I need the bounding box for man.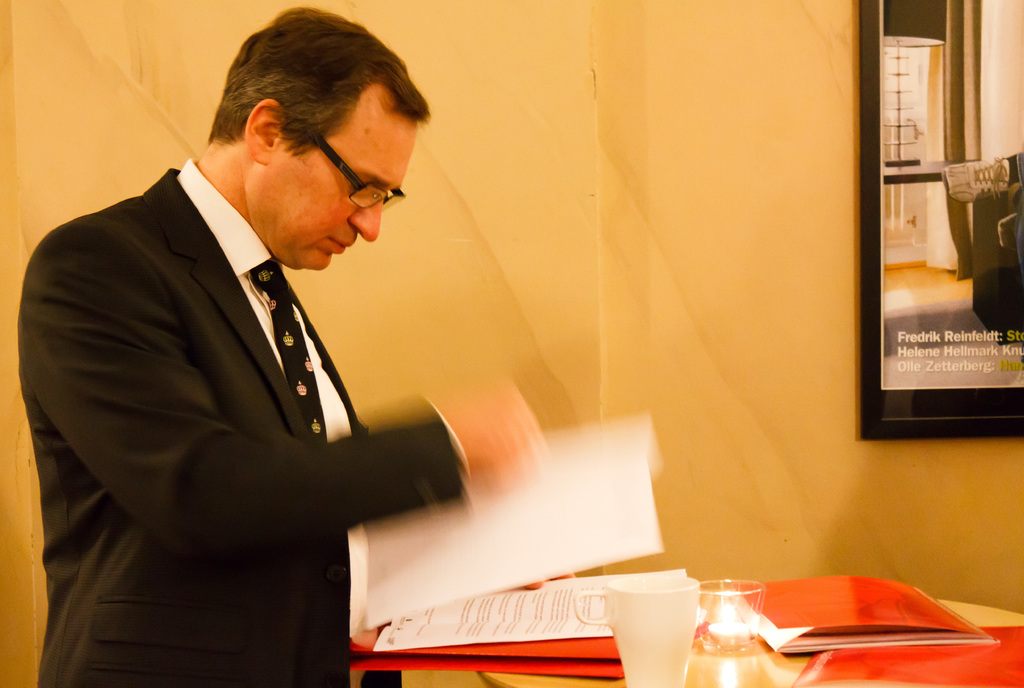
Here it is: 0,27,565,643.
